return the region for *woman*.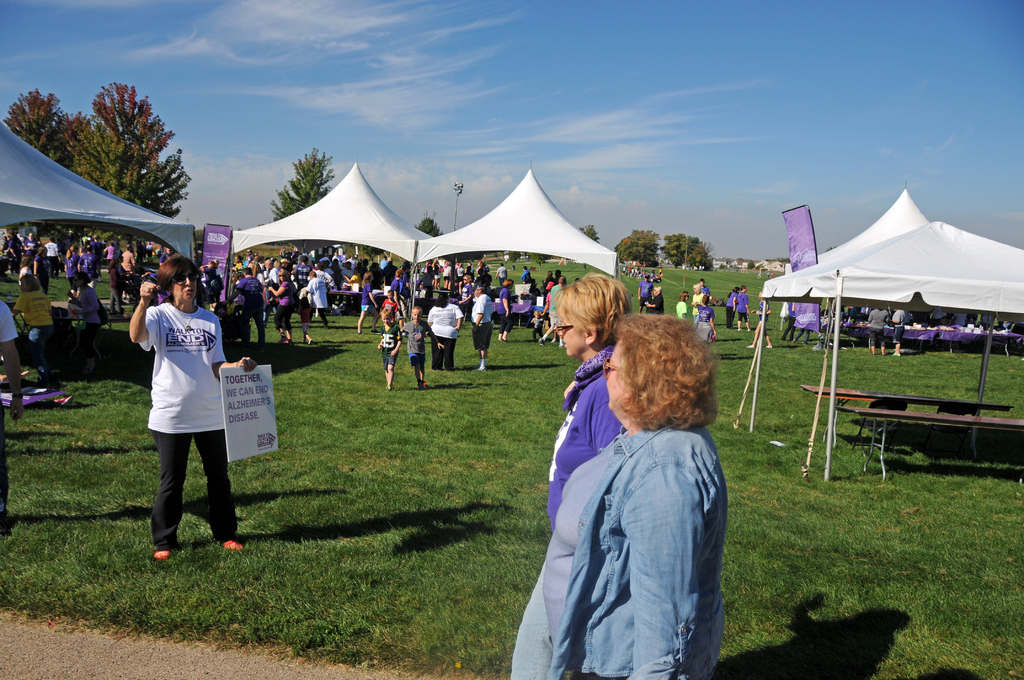
<region>646, 286, 662, 312</region>.
